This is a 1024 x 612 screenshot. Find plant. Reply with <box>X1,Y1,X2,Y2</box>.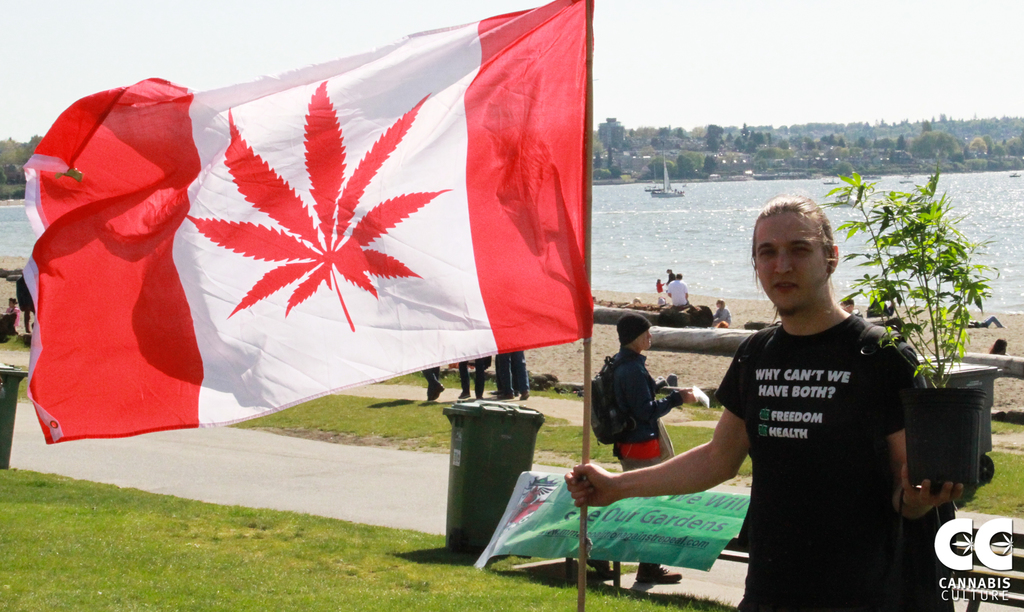
<box>17,365,34,405</box>.
